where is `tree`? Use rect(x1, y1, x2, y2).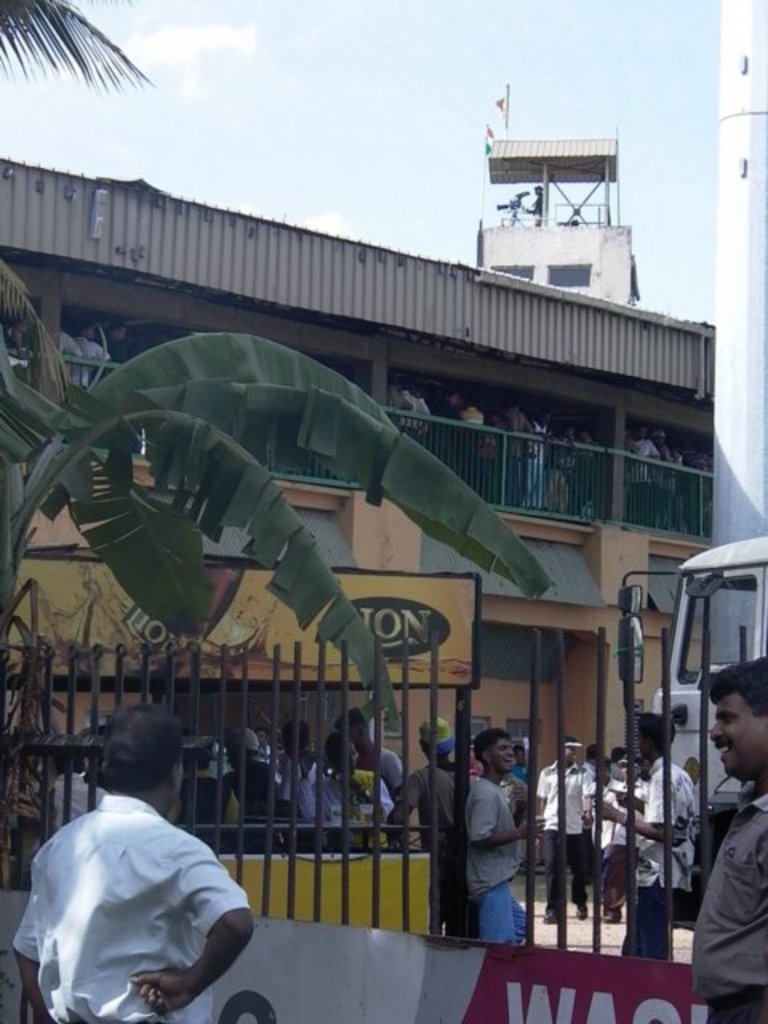
rect(0, 254, 563, 794).
